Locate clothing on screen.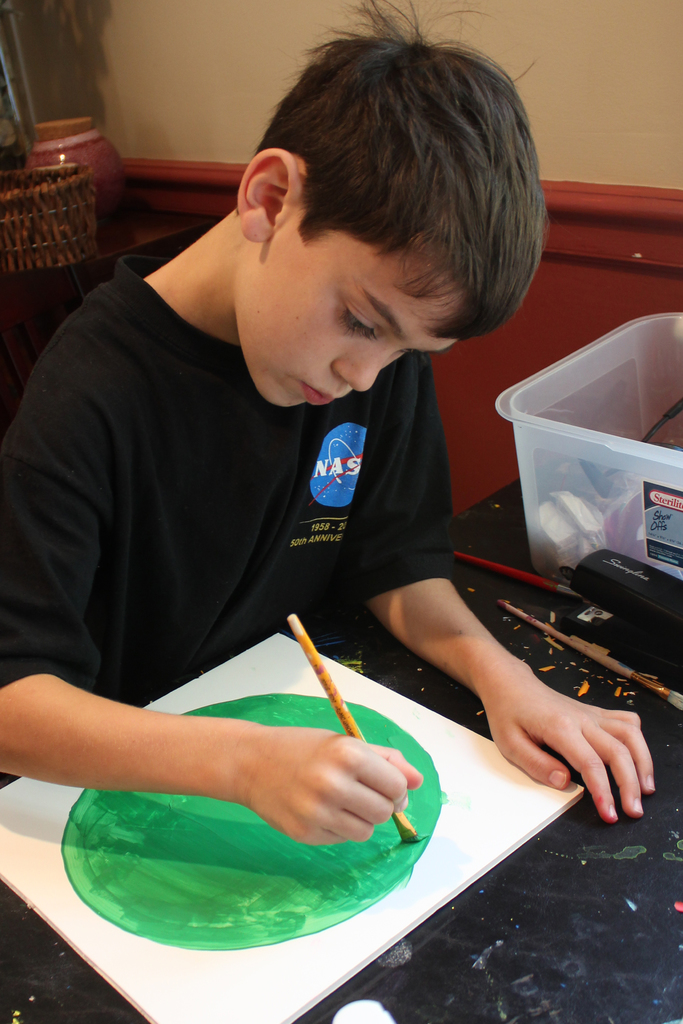
On screen at box=[0, 281, 406, 774].
